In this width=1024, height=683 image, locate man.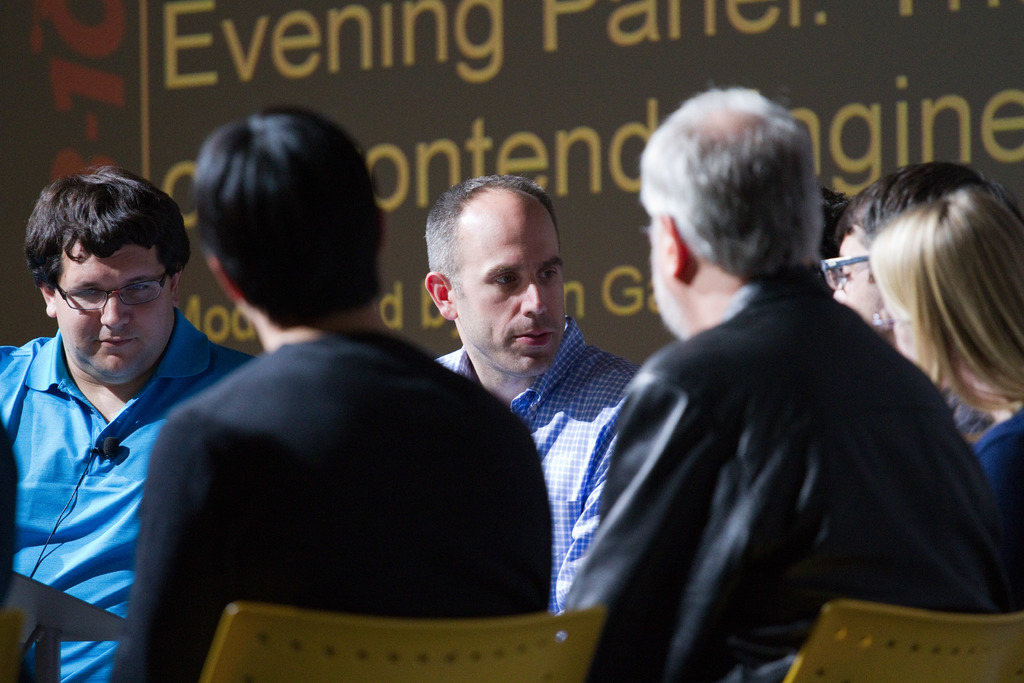
Bounding box: bbox=(429, 172, 652, 625).
